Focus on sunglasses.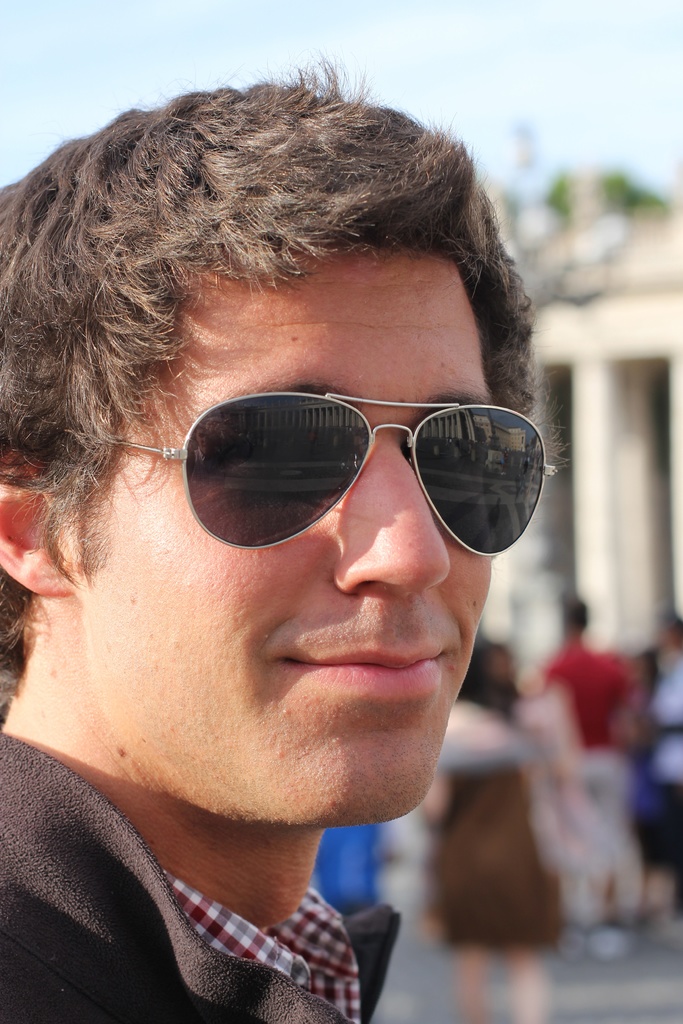
Focused at (left=61, top=392, right=558, bottom=559).
